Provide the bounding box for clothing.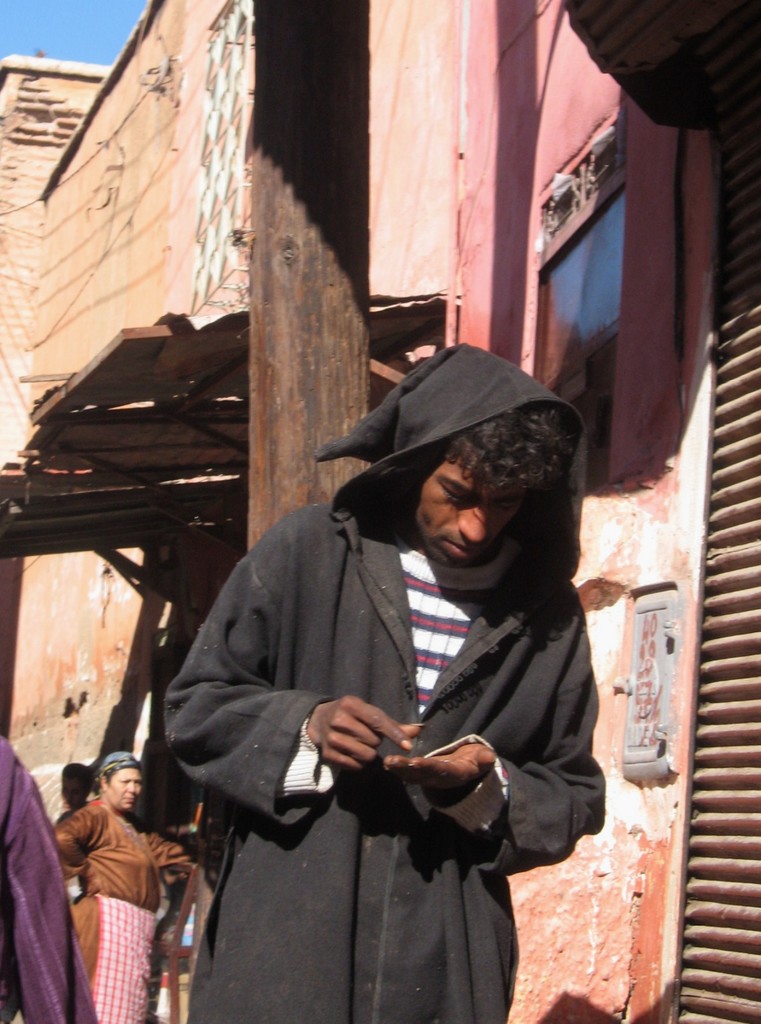
(163, 342, 605, 1023).
